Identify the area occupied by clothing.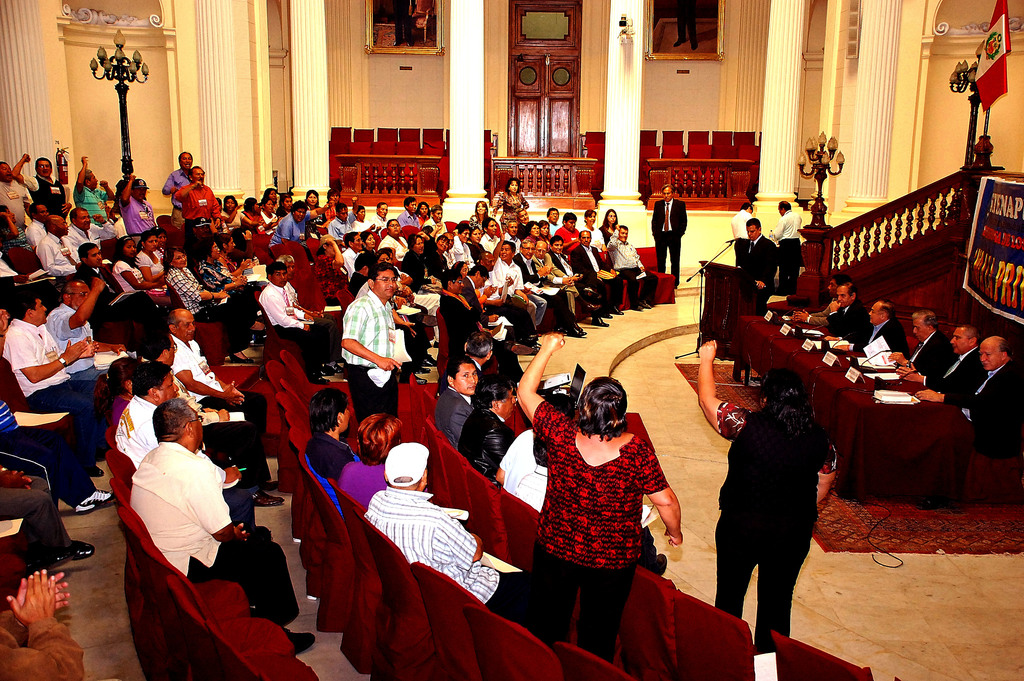
Area: locate(177, 180, 220, 269).
